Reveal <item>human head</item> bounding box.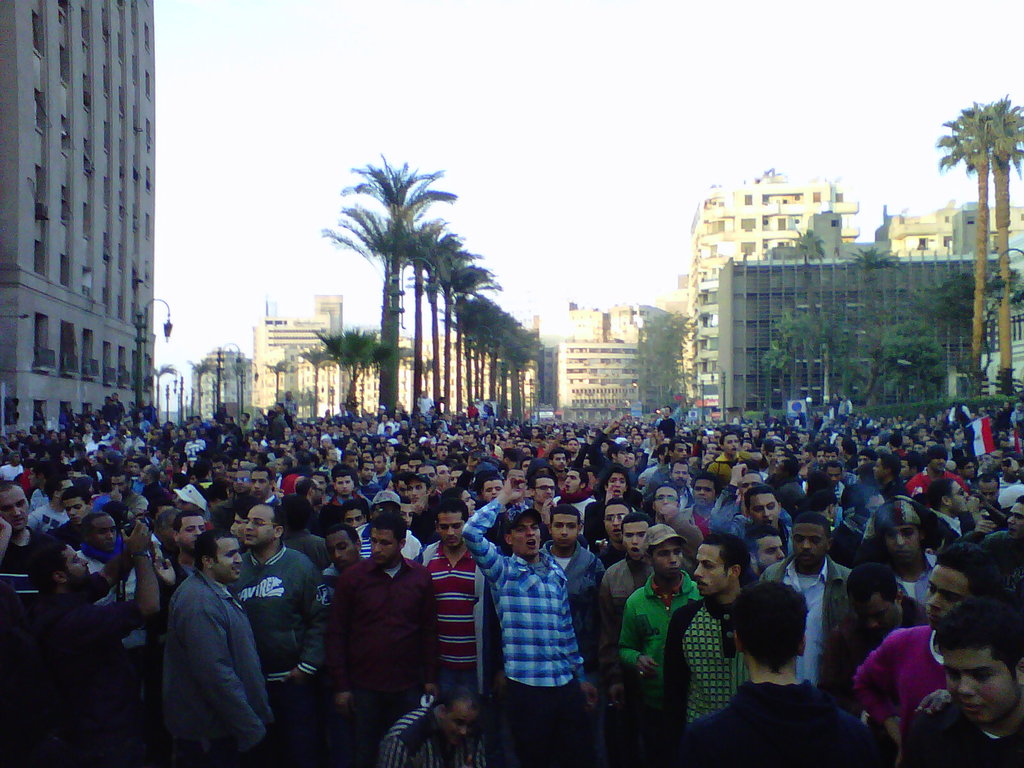
Revealed: l=545, t=506, r=579, b=552.
